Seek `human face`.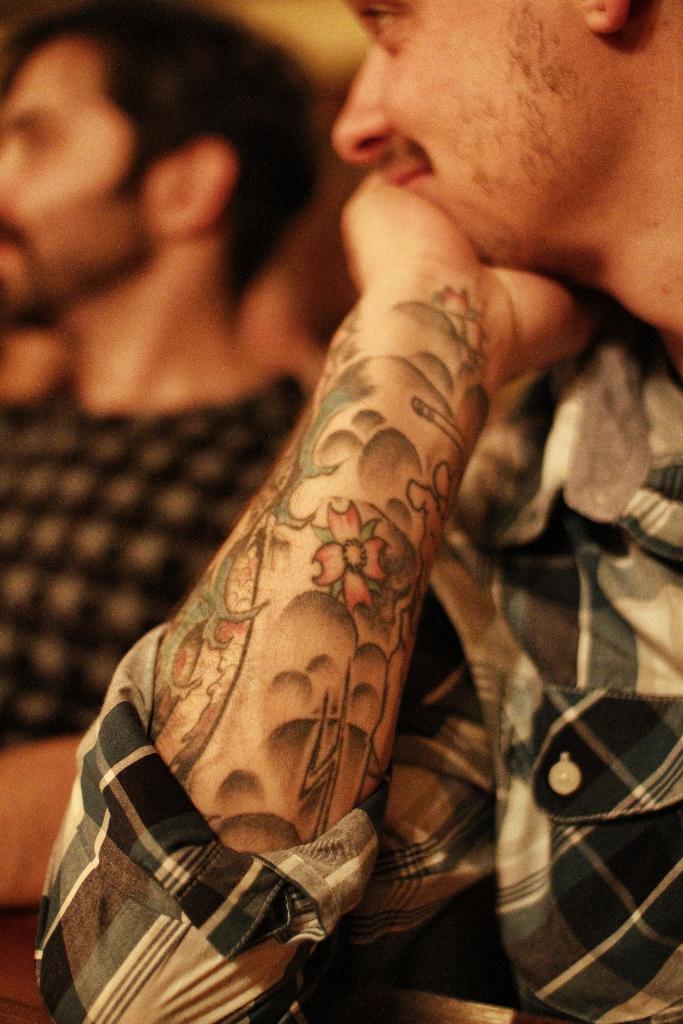
325:0:592:268.
